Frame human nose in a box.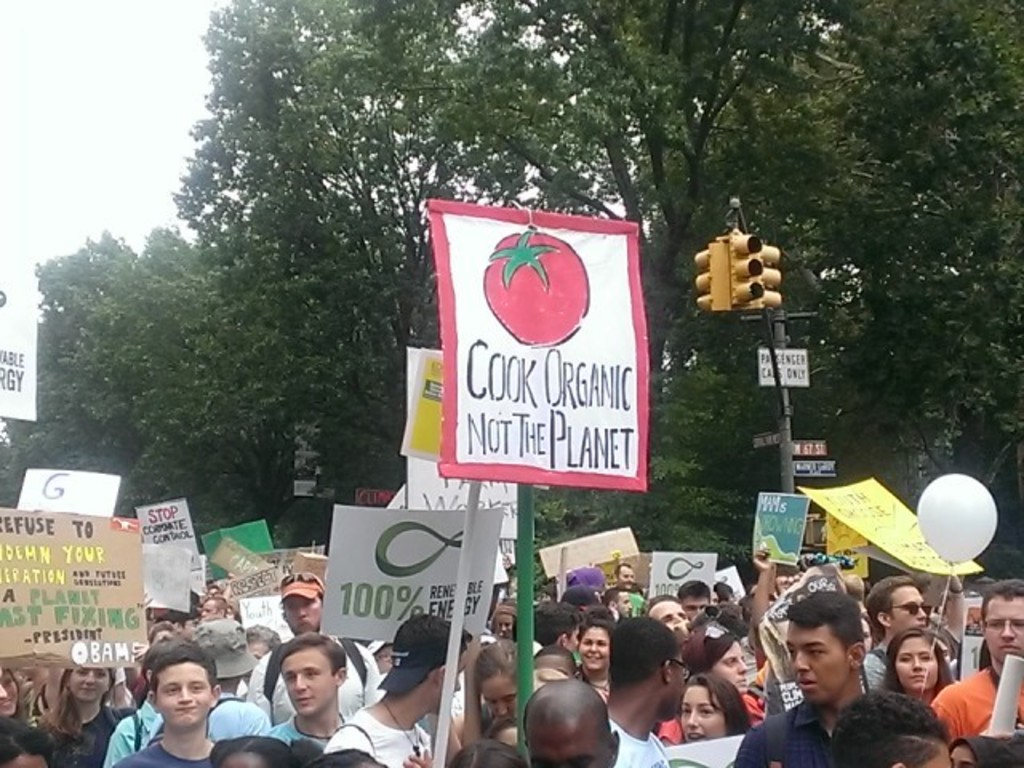
(left=998, top=624, right=1018, bottom=637).
